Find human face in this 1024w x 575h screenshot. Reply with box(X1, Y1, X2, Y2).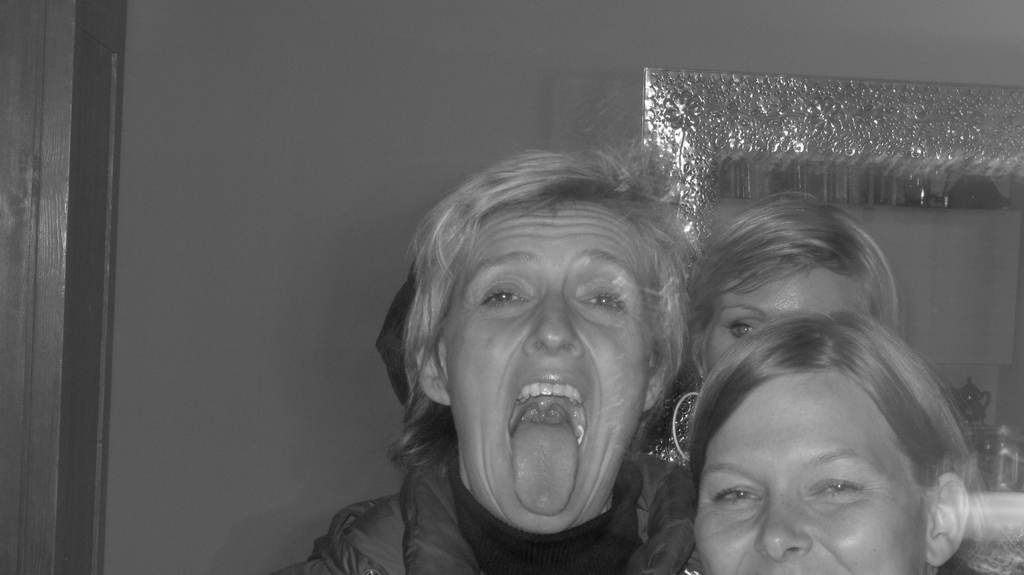
box(694, 370, 928, 574).
